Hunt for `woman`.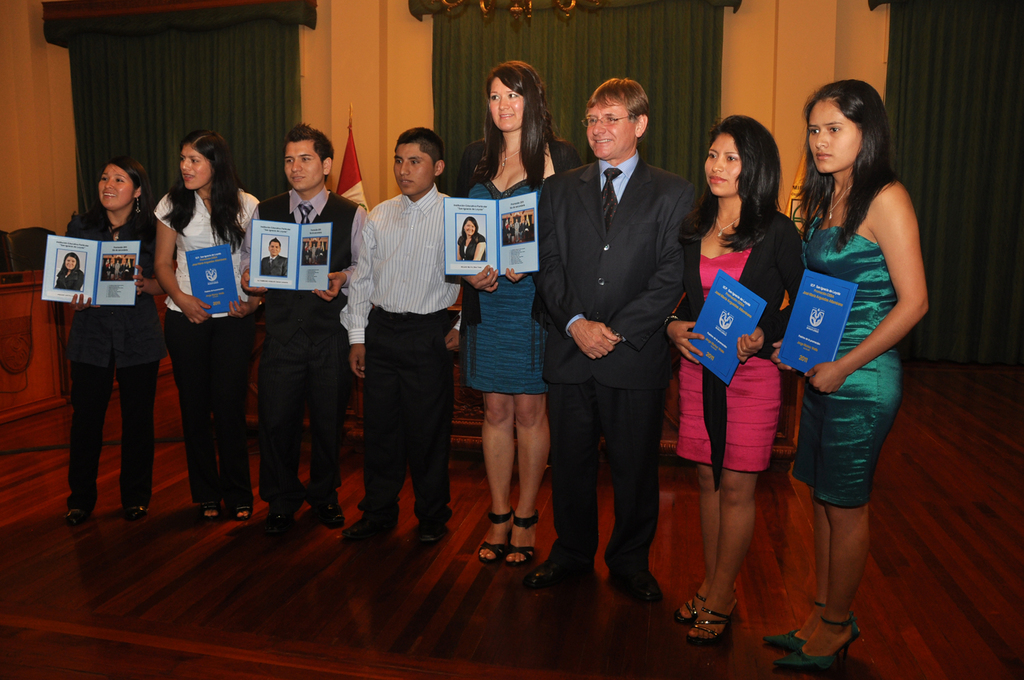
Hunted down at BBox(54, 251, 87, 287).
